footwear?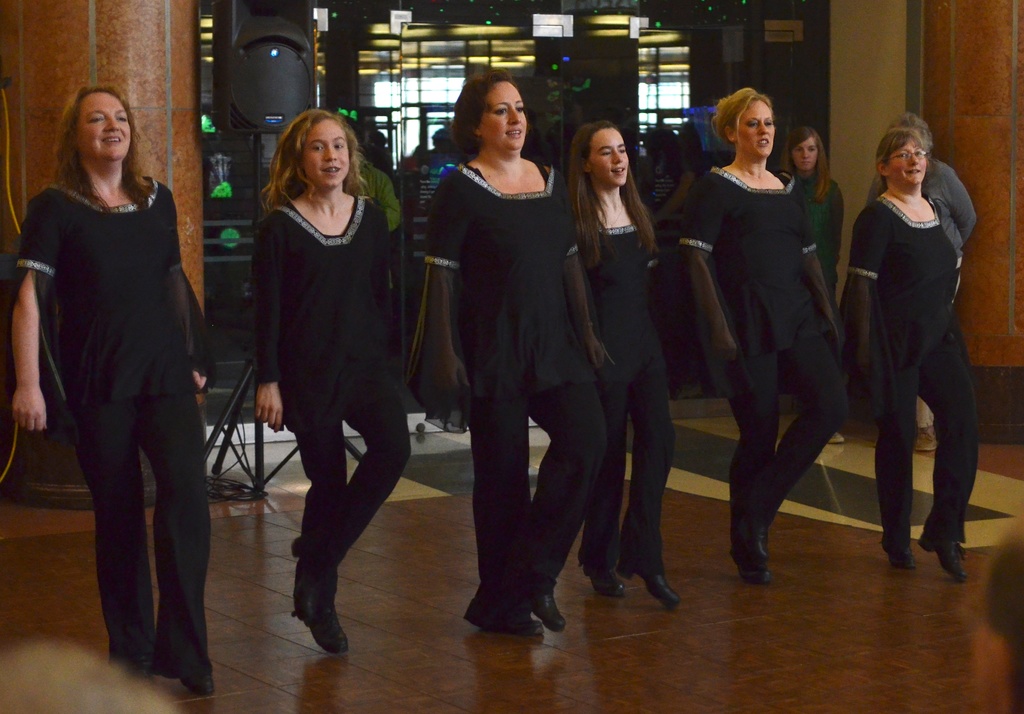
detection(312, 594, 350, 653)
